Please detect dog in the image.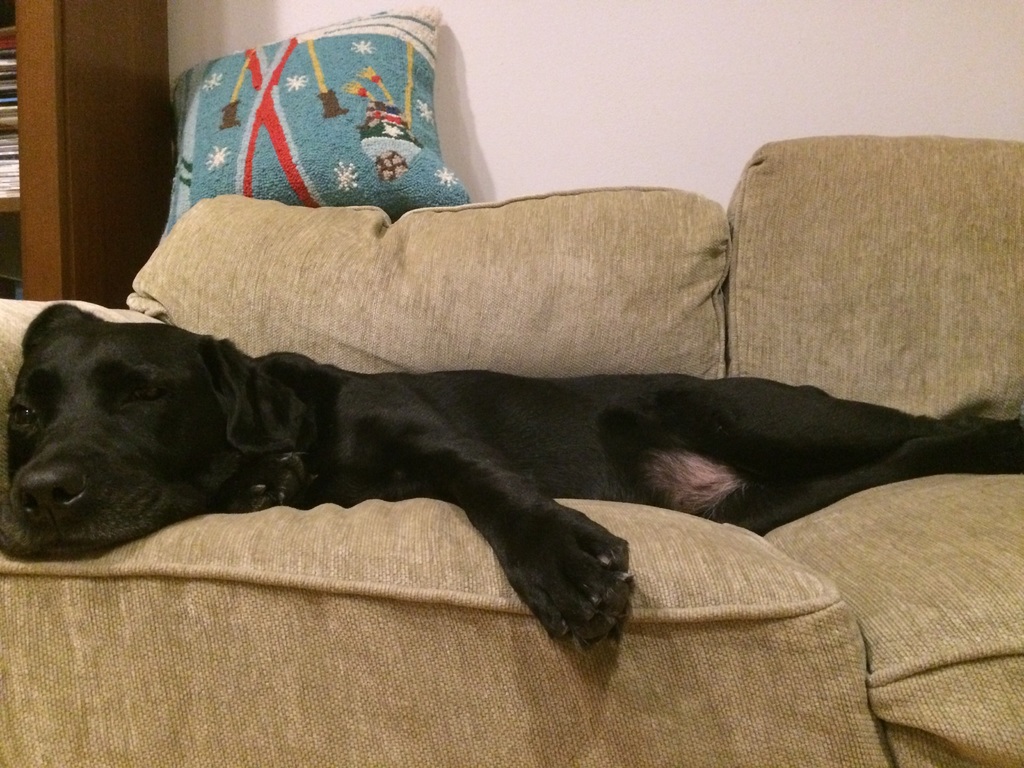
select_region(0, 304, 1023, 656).
